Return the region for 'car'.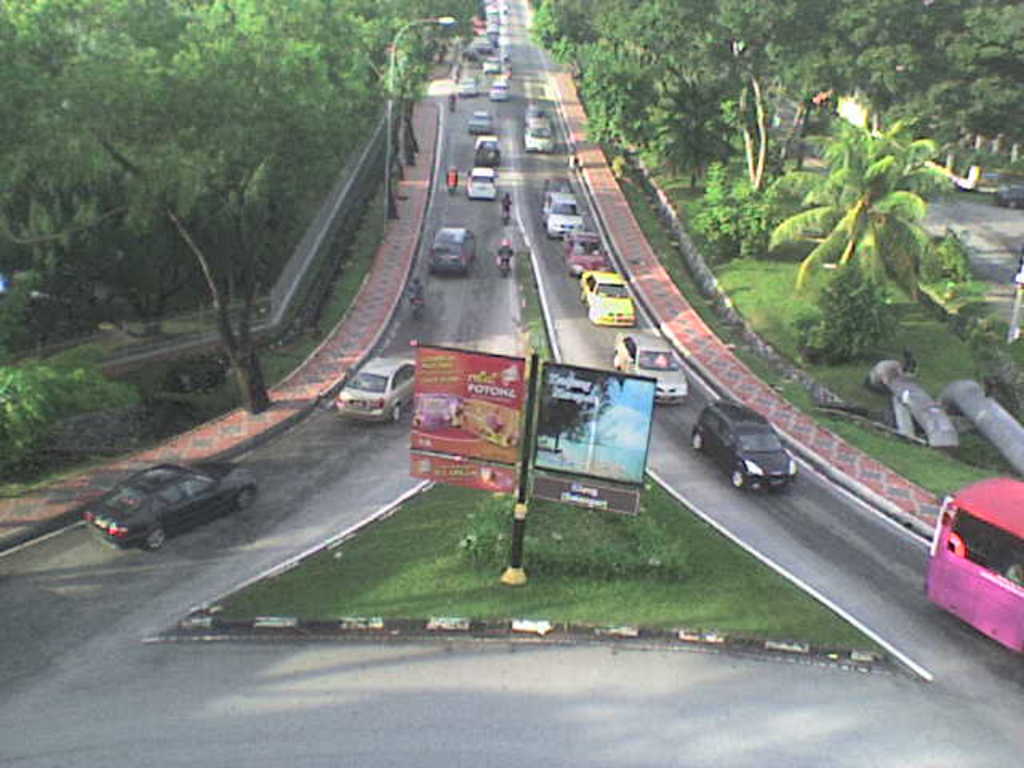
[490,74,510,102].
